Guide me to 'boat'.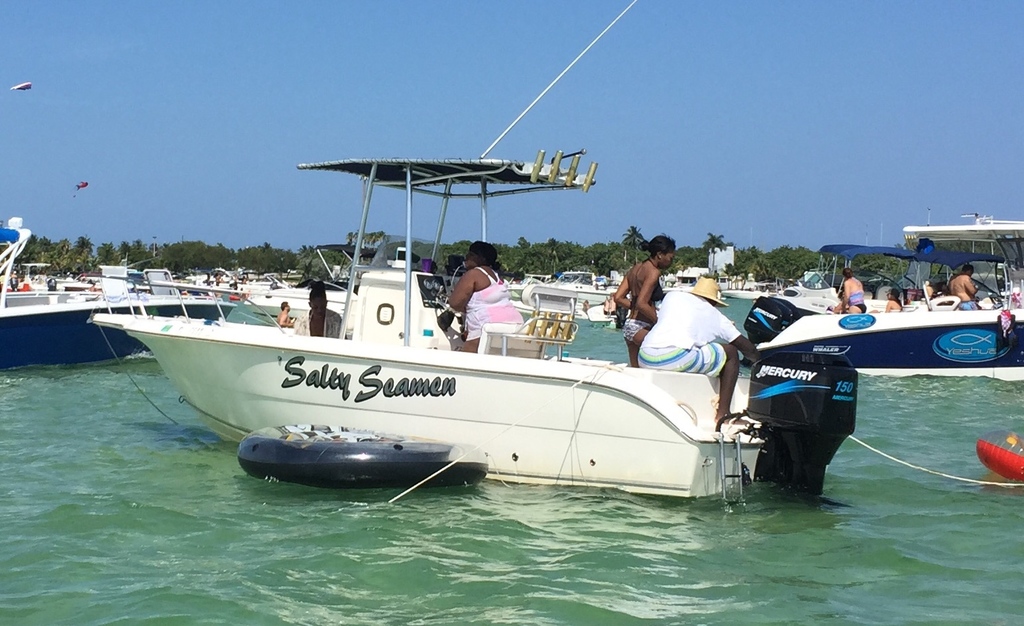
Guidance: <region>263, 161, 635, 323</region>.
